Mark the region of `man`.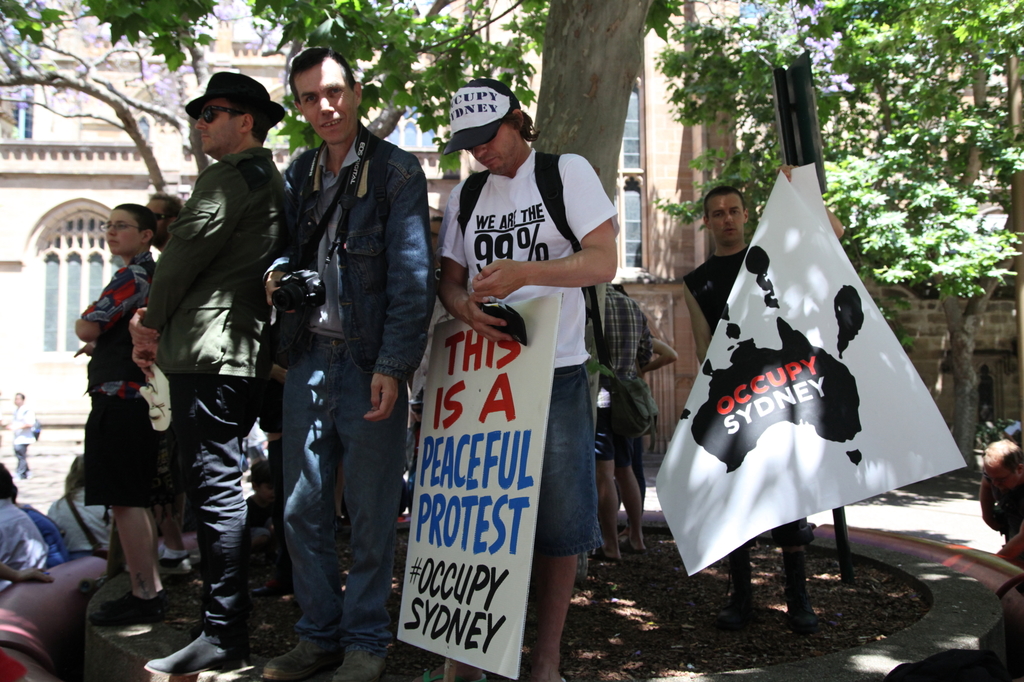
Region: region(436, 76, 622, 681).
